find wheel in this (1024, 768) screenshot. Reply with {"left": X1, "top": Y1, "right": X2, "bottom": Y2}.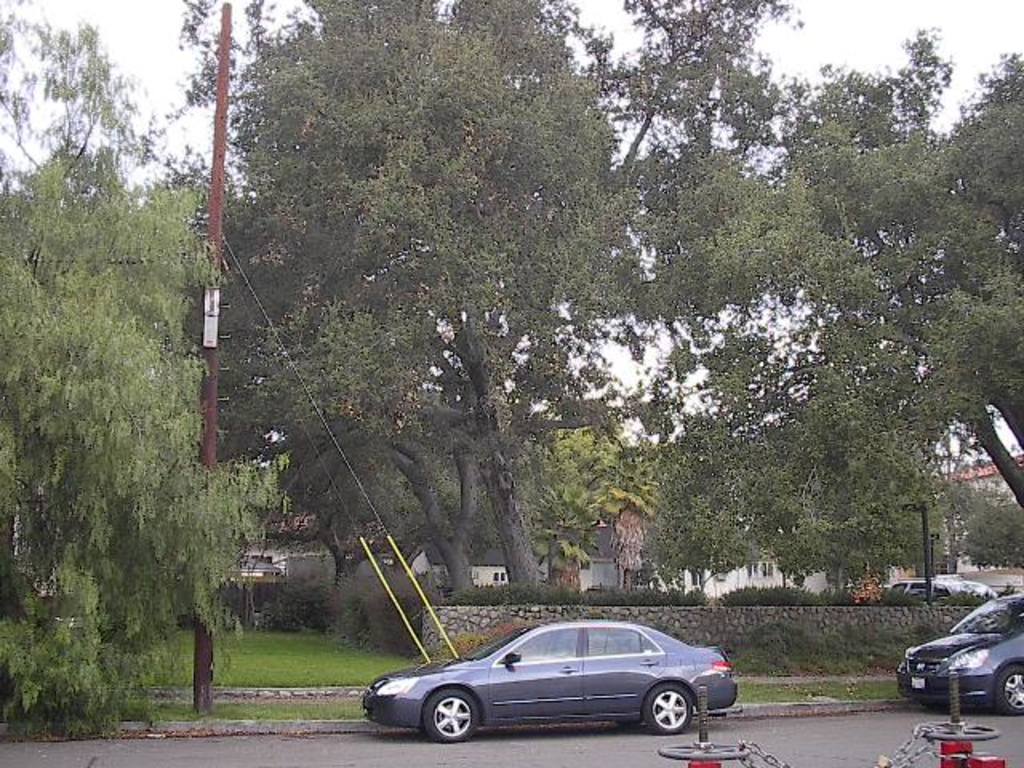
{"left": 1000, "top": 666, "right": 1022, "bottom": 715}.
